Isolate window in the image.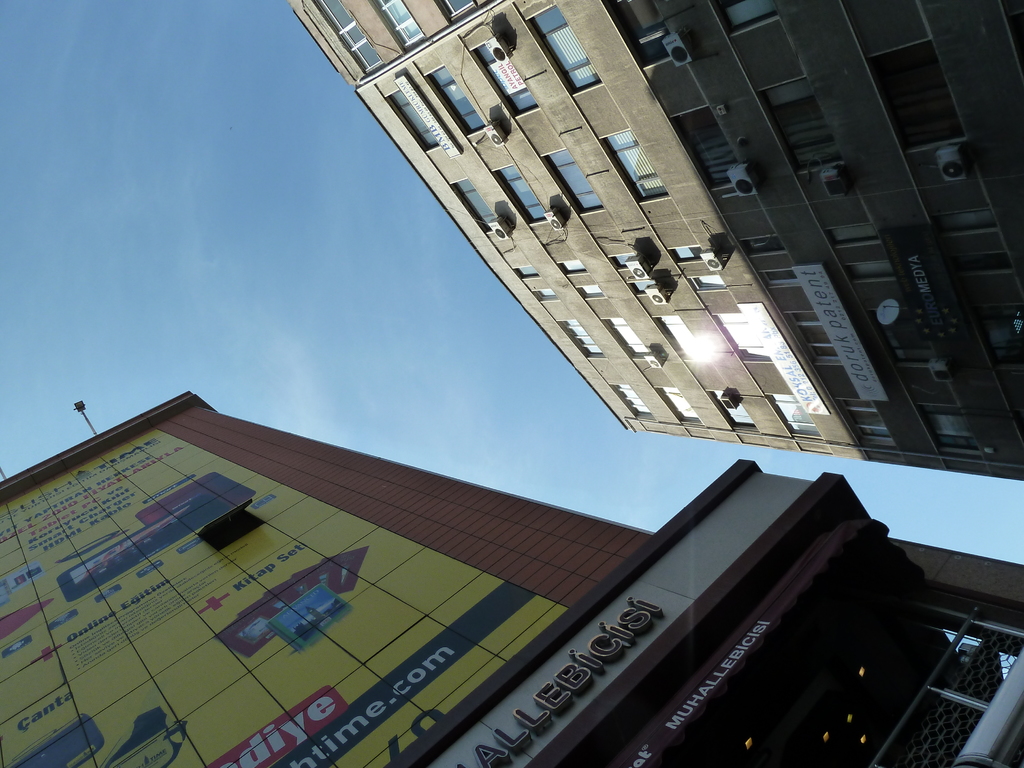
Isolated region: select_region(715, 314, 768, 362).
